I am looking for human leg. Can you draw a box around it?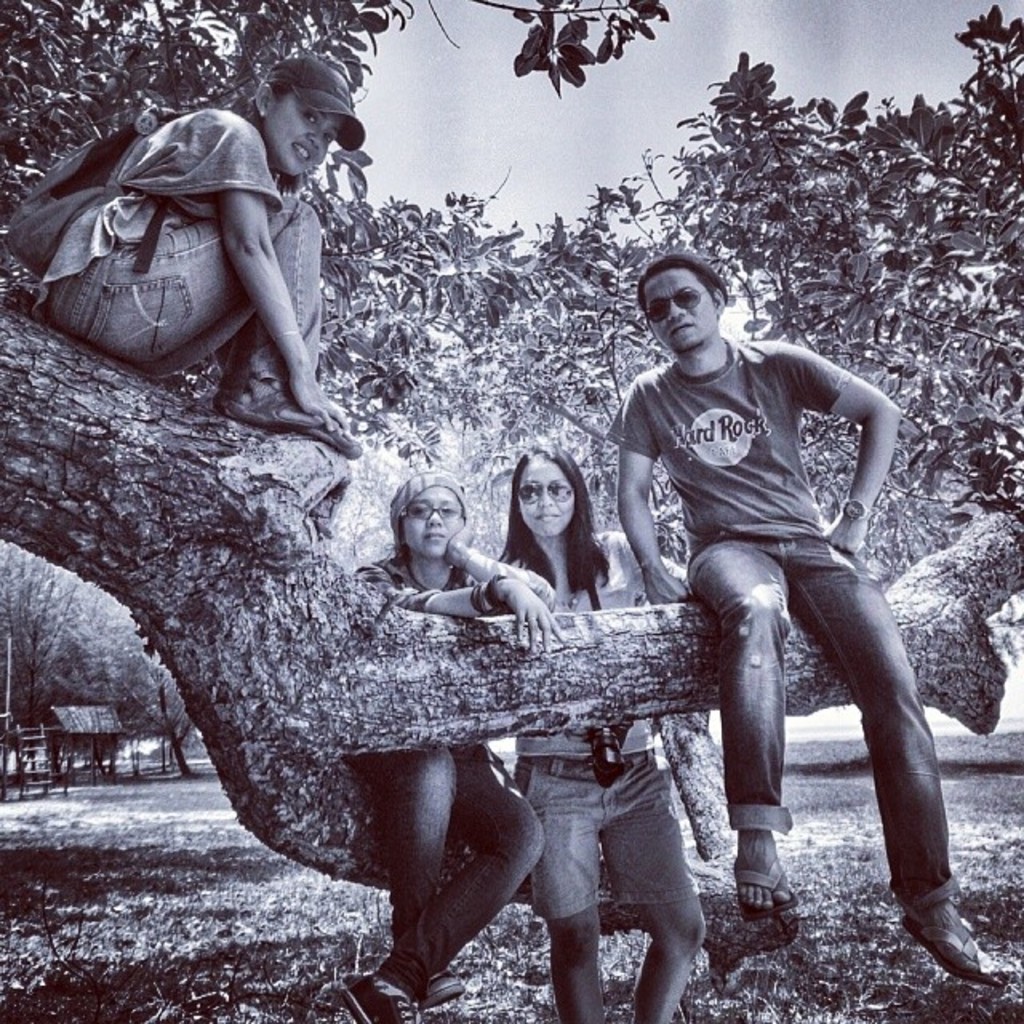
Sure, the bounding box is 293 291 366 456.
